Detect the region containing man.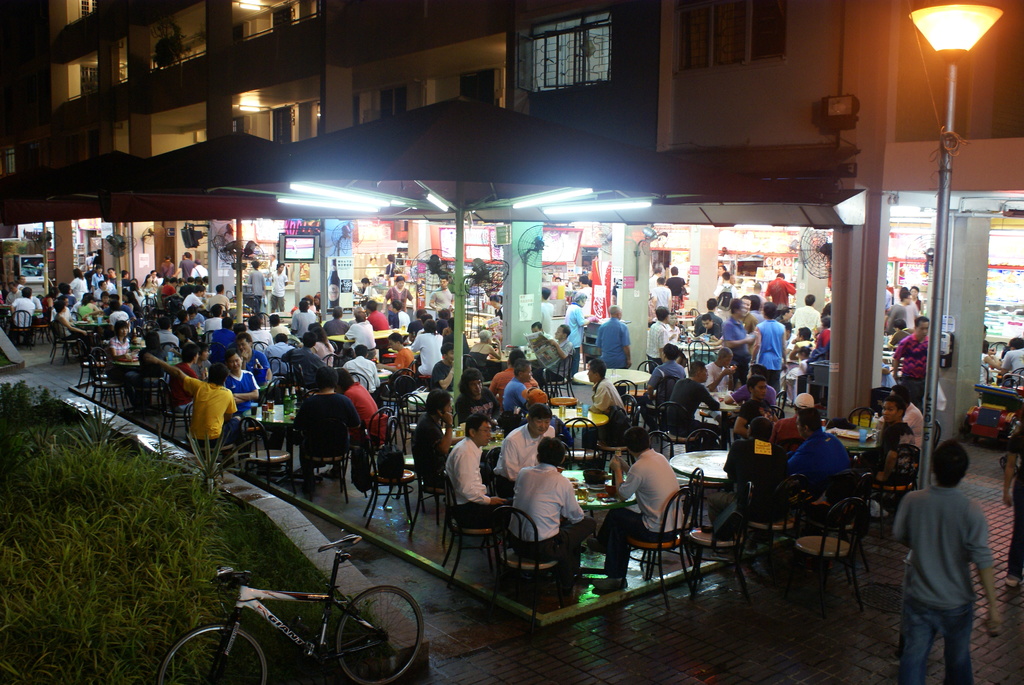
<region>791, 293, 822, 339</region>.
